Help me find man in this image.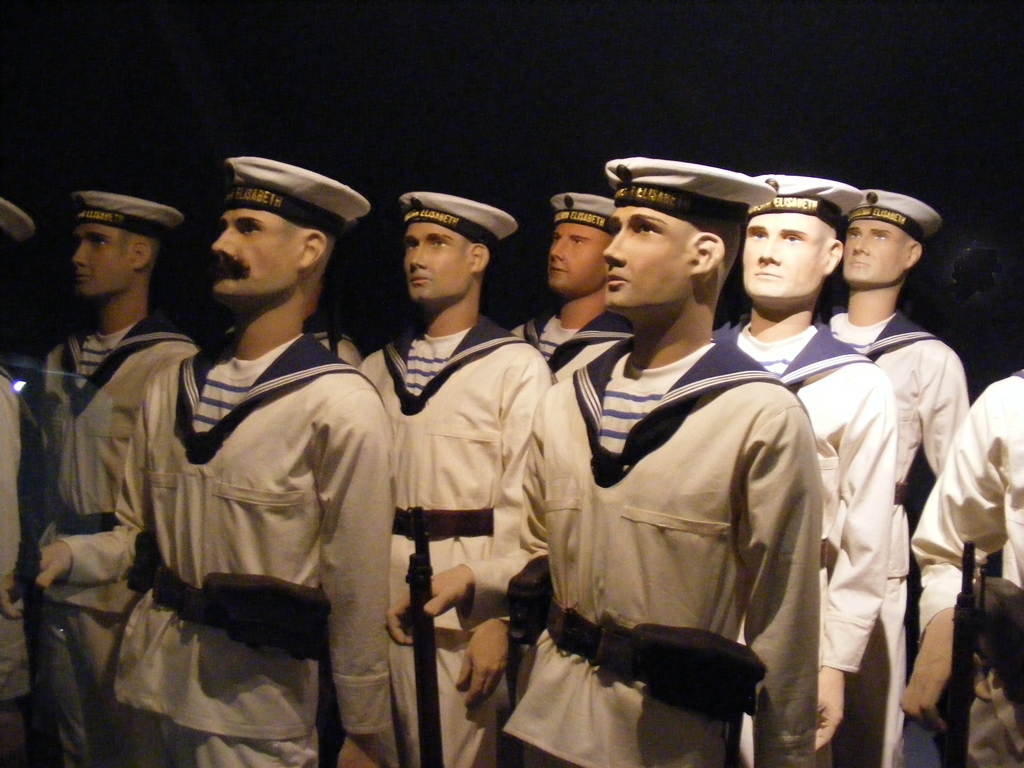
Found it: box=[891, 357, 1023, 767].
